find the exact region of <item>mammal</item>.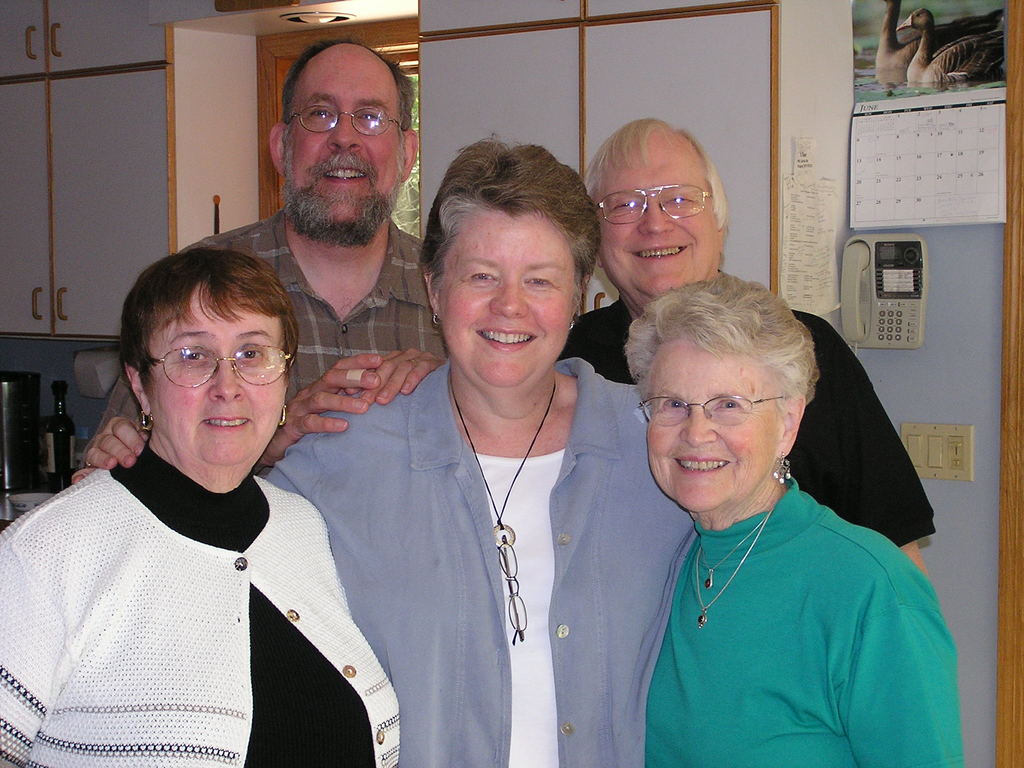
Exact region: (left=67, top=135, right=694, bottom=767).
